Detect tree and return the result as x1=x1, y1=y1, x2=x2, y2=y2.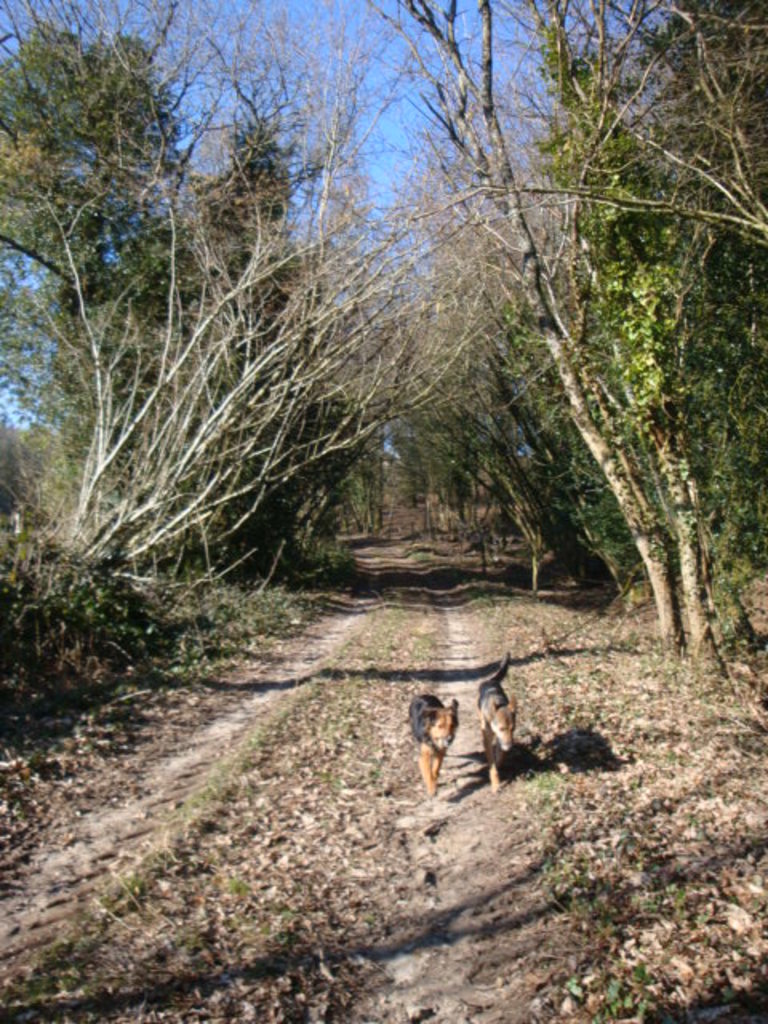
x1=0, y1=0, x2=477, y2=534.
